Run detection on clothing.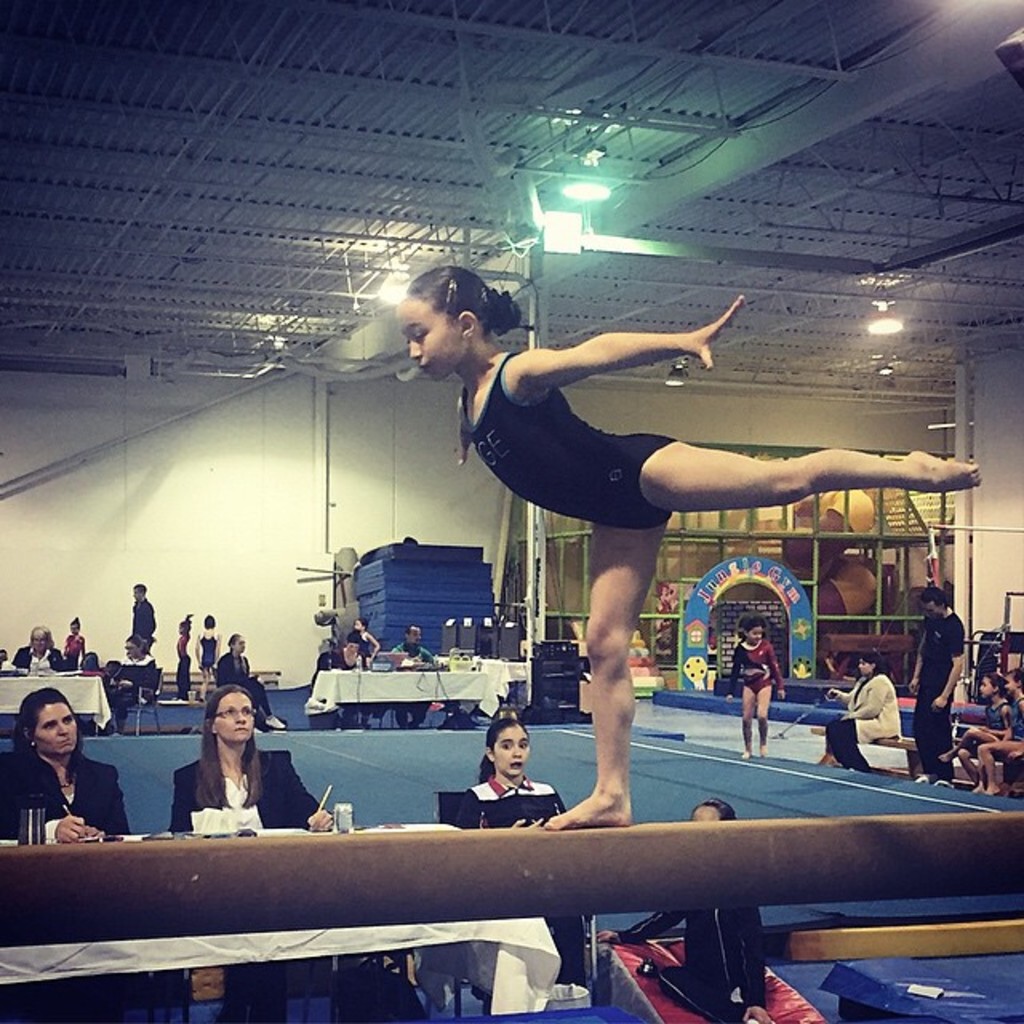
Result: bbox(738, 643, 779, 675).
